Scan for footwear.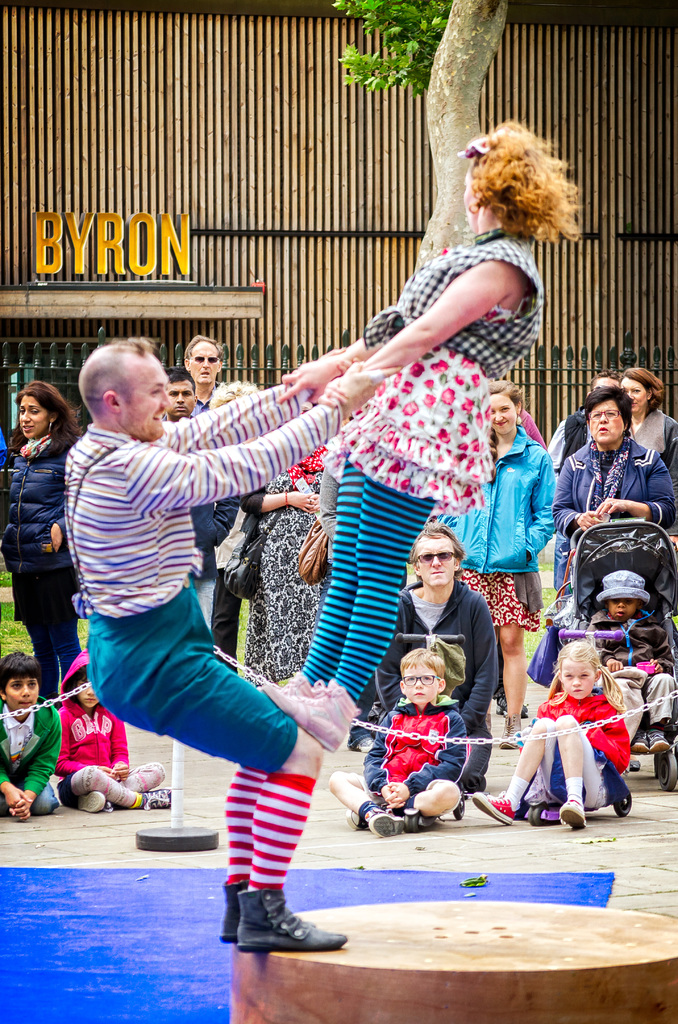
Scan result: <region>470, 785, 515, 826</region>.
